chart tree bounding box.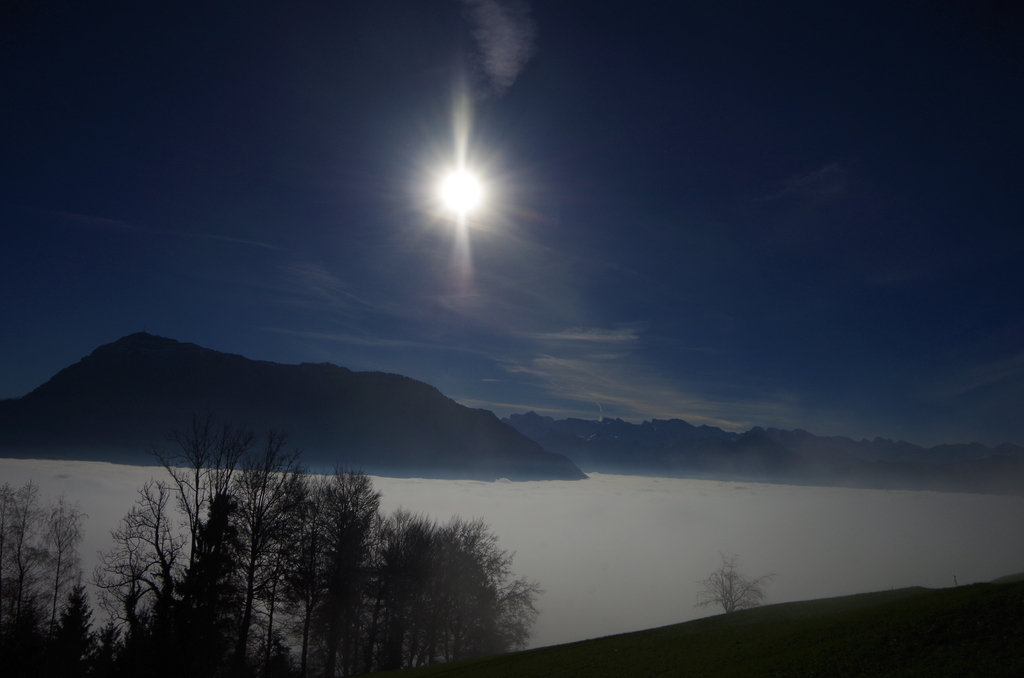
Charted: box(679, 557, 779, 617).
